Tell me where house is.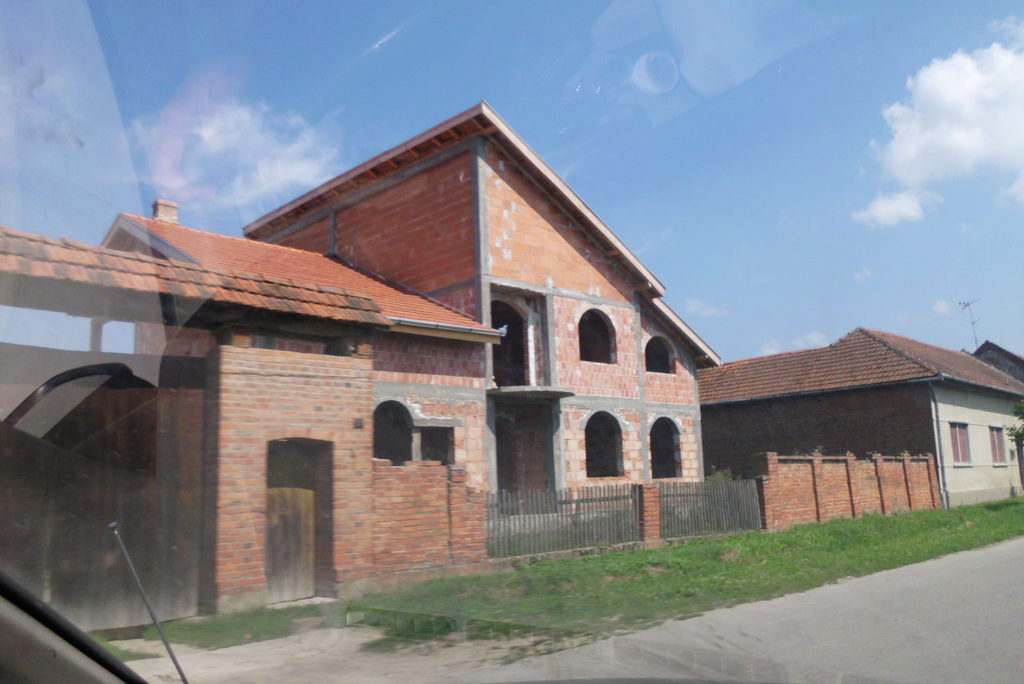
house is at x1=701, y1=296, x2=1023, y2=517.
